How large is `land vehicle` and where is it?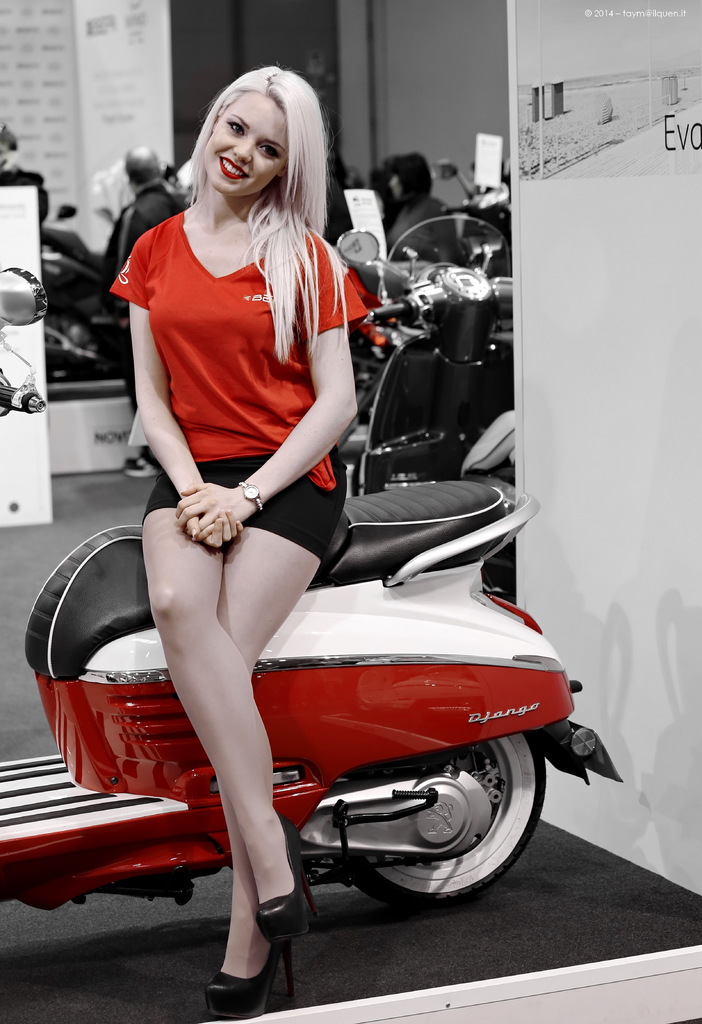
Bounding box: [x1=42, y1=223, x2=128, y2=389].
